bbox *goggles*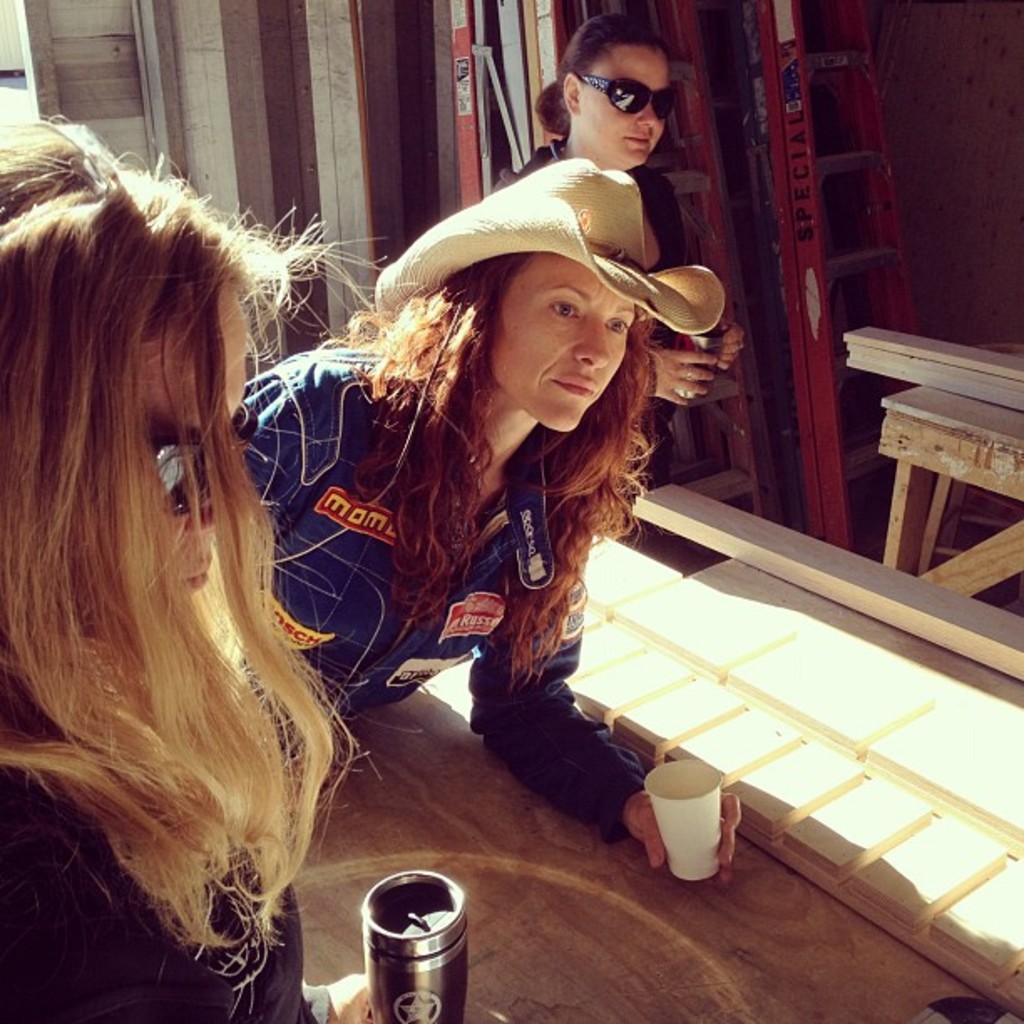
detection(579, 67, 691, 117)
